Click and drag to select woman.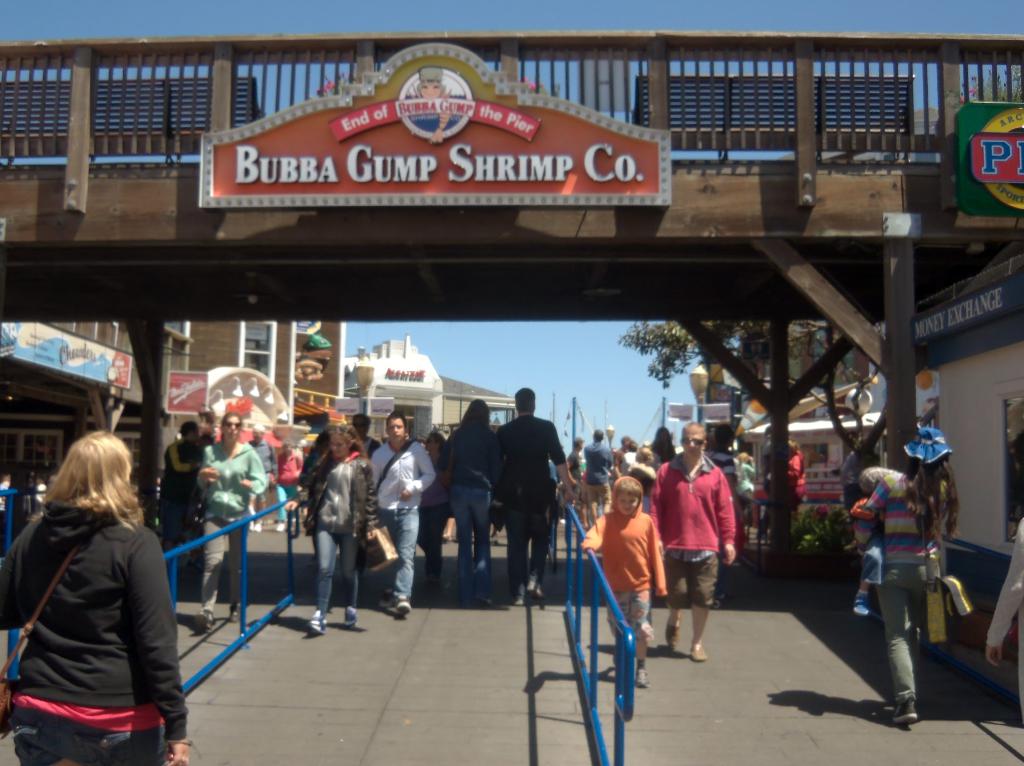
Selection: BBox(191, 408, 266, 633).
